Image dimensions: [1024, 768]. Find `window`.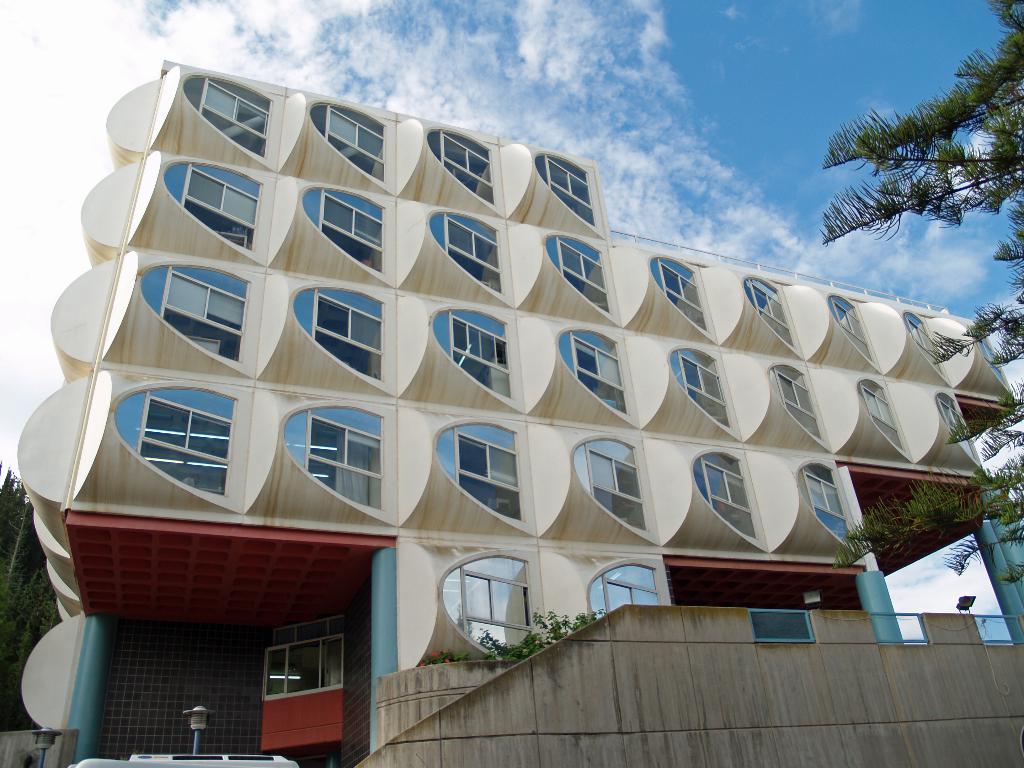
l=108, t=376, r=257, b=499.
